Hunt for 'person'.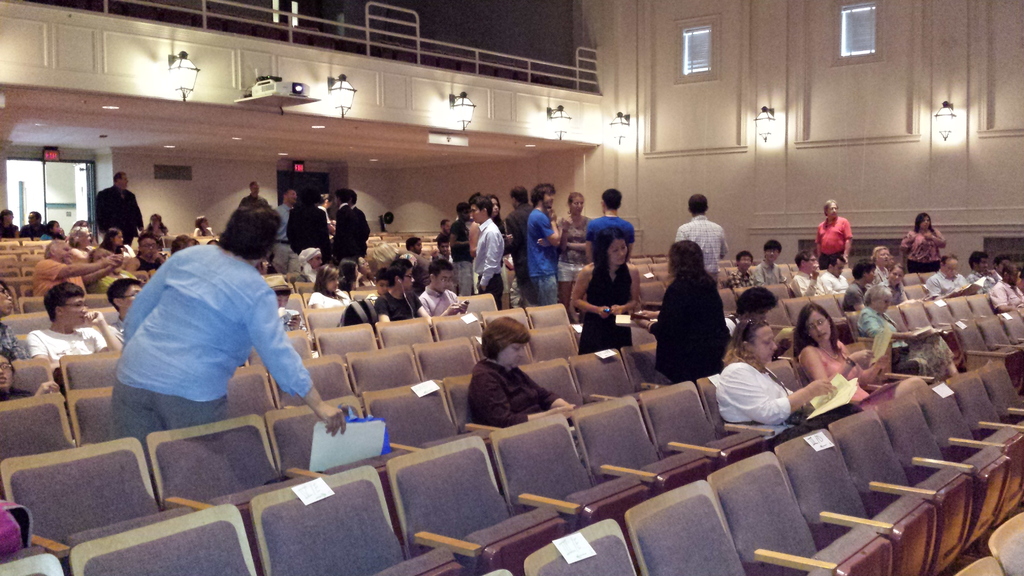
Hunted down at bbox(673, 193, 724, 288).
